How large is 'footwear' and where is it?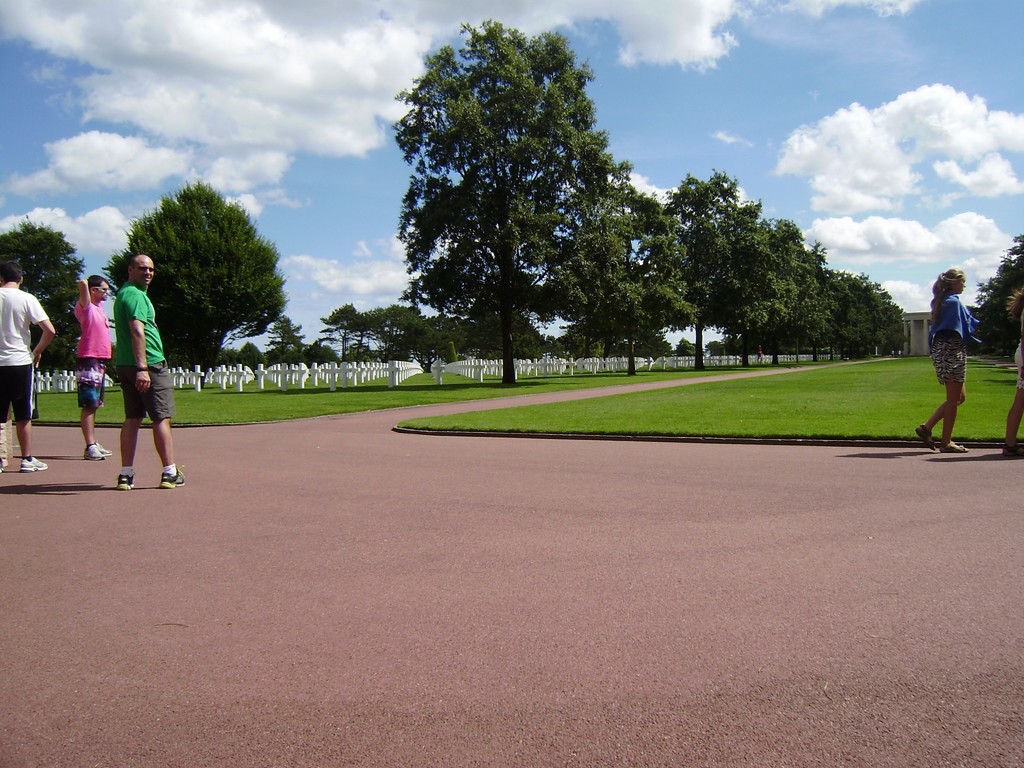
Bounding box: [x1=939, y1=442, x2=970, y2=452].
